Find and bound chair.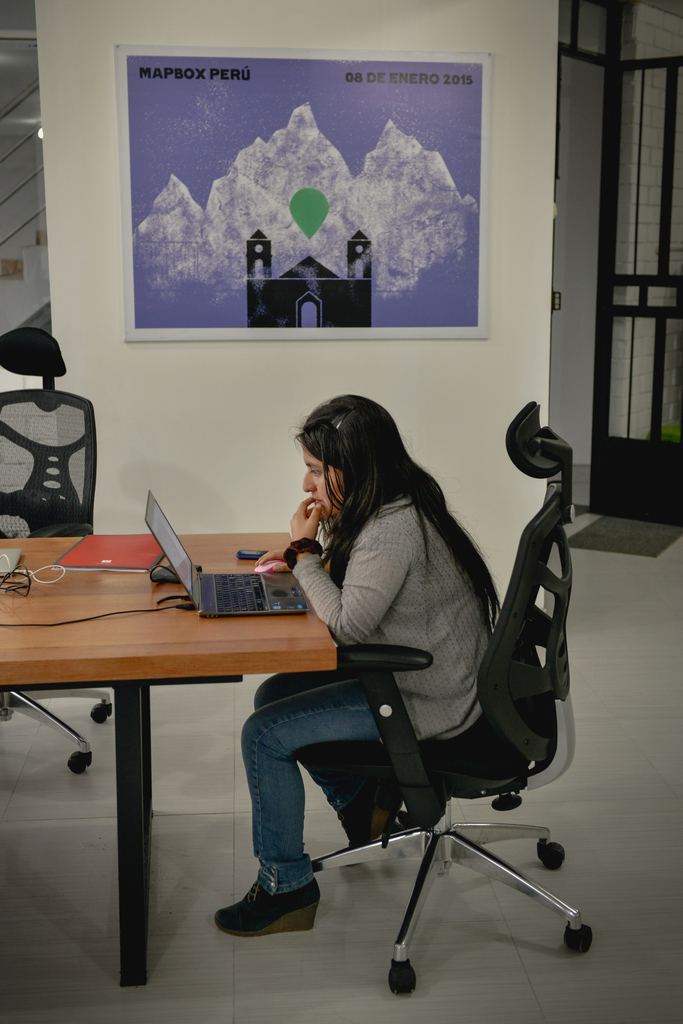
Bound: [291, 392, 591, 998].
